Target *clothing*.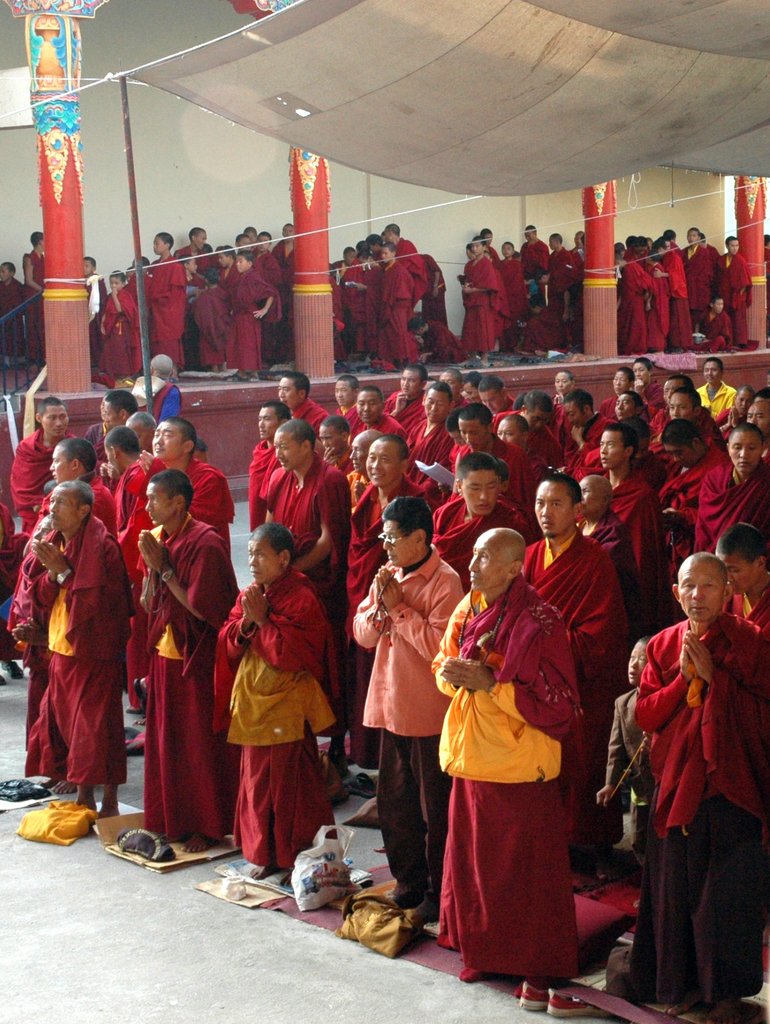
Target region: [522,528,634,846].
